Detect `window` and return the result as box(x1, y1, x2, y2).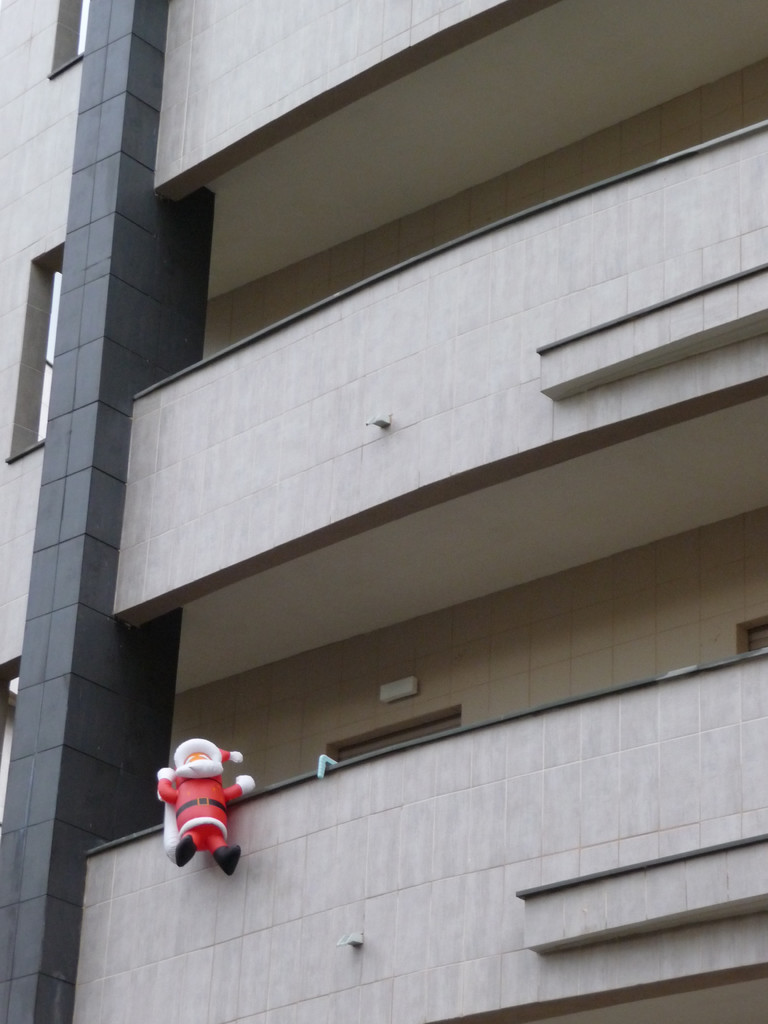
box(58, 0, 97, 70).
